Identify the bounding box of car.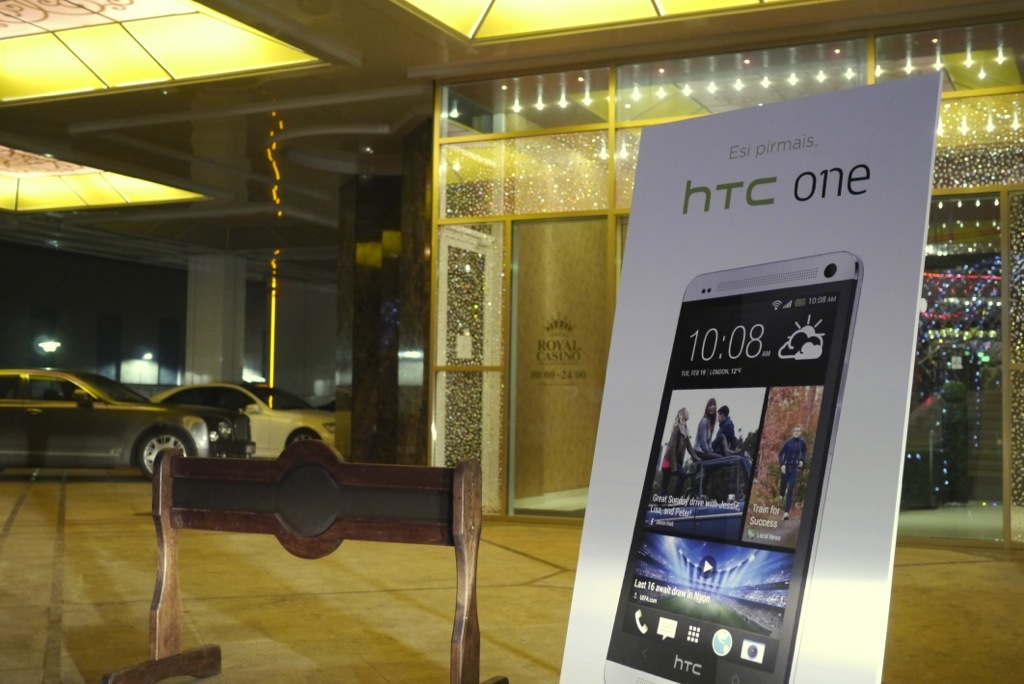
box(154, 382, 339, 458).
